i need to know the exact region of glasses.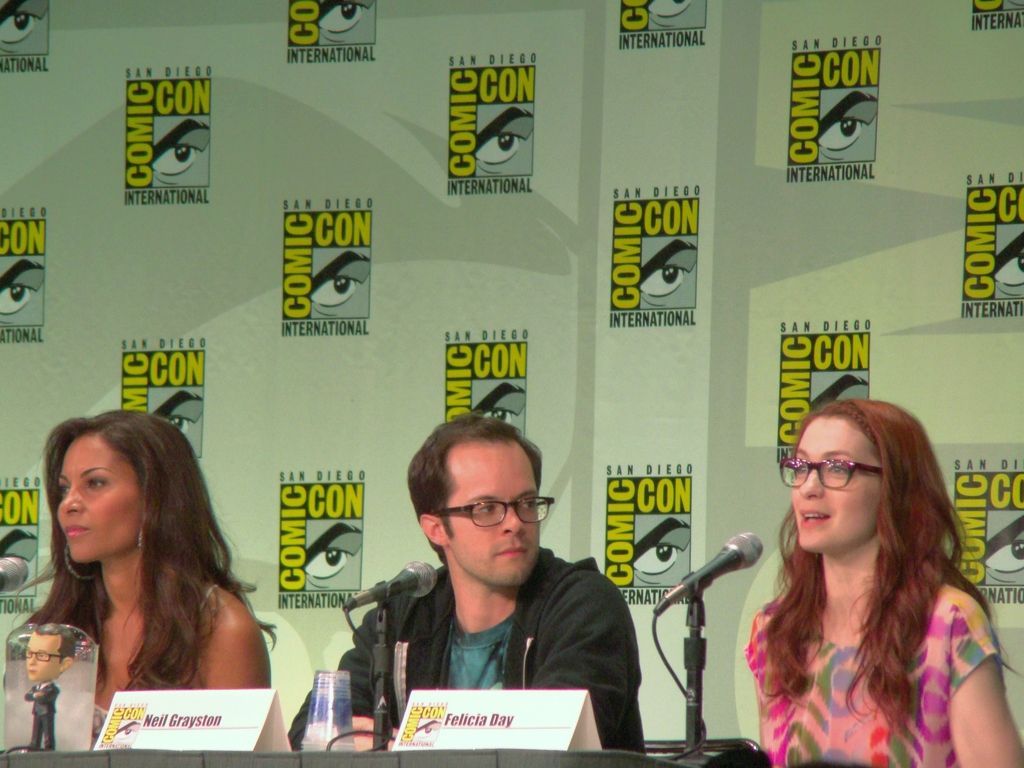
Region: rect(22, 648, 63, 664).
